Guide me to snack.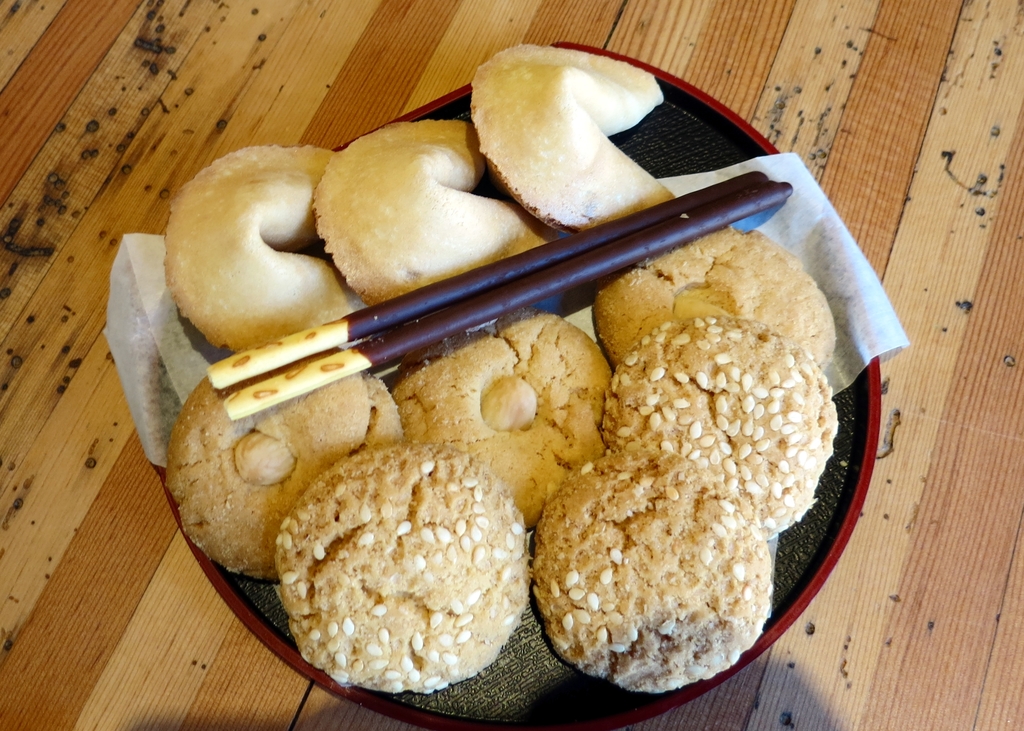
Guidance: l=535, t=451, r=779, b=687.
